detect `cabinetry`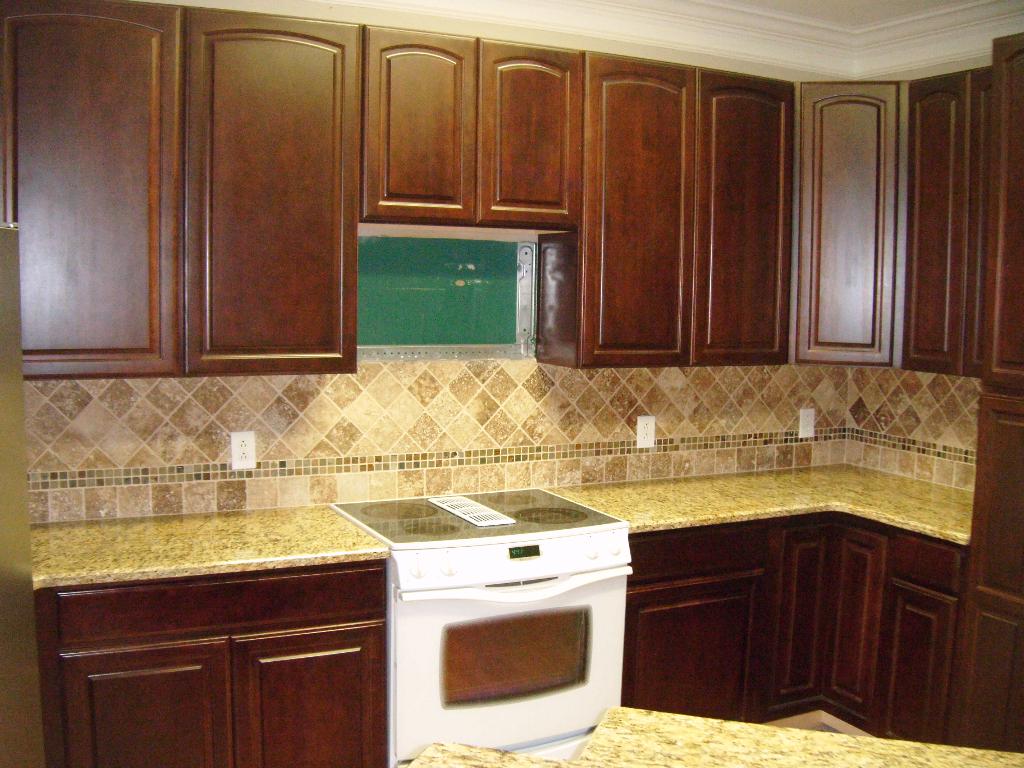
625/516/948/733
